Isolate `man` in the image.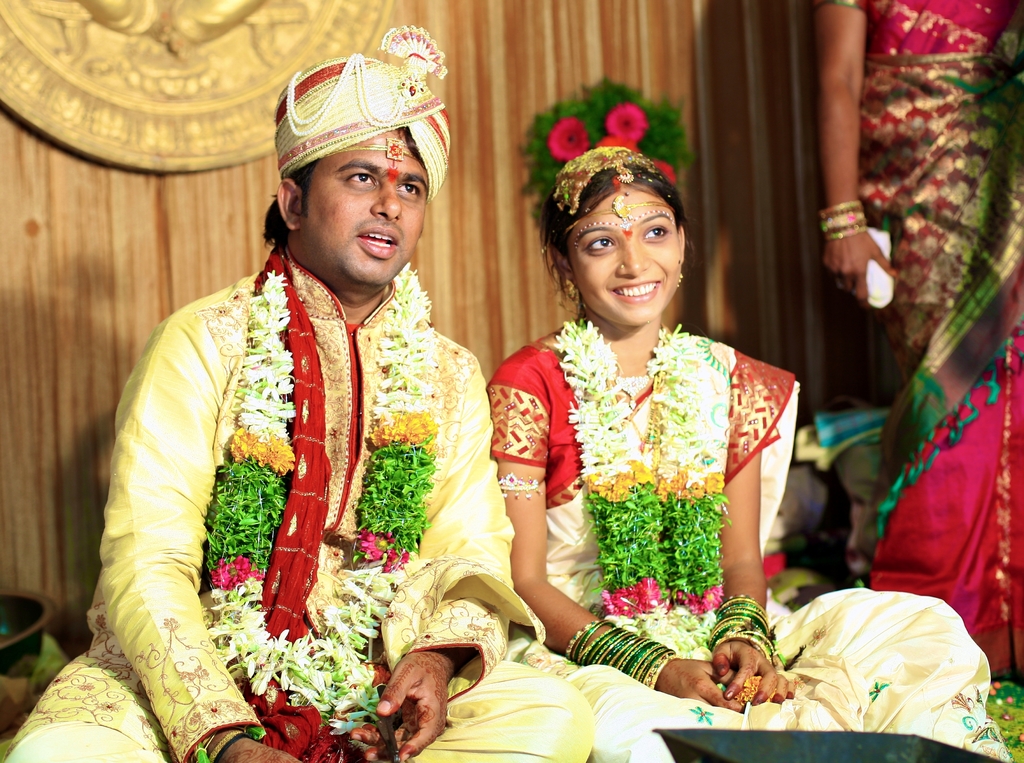
Isolated region: region(1, 26, 593, 762).
